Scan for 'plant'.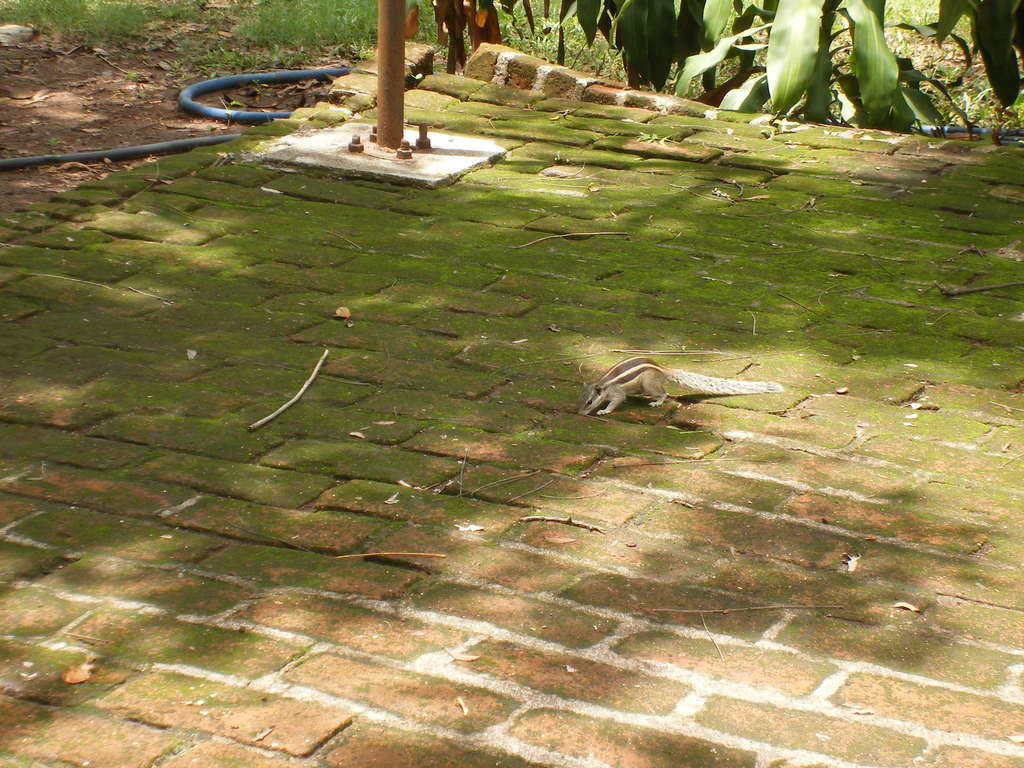
Scan result: (0,0,1023,150).
